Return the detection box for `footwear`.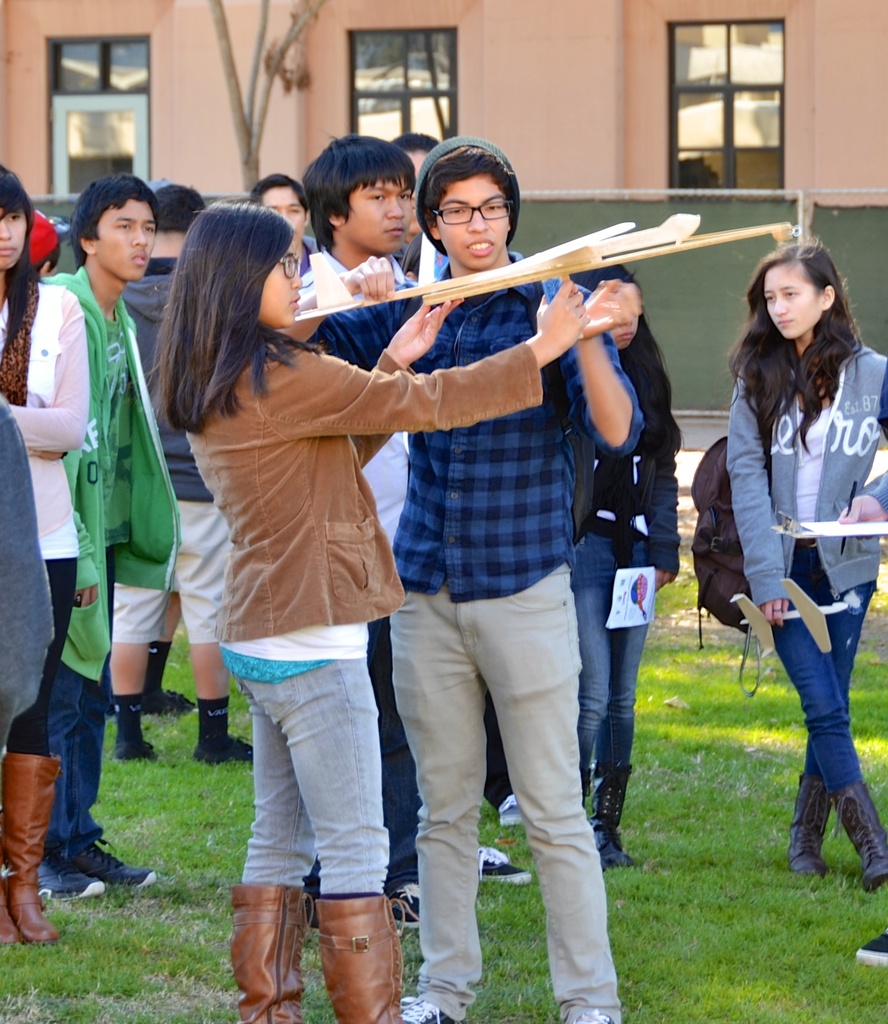
bbox(472, 841, 533, 884).
